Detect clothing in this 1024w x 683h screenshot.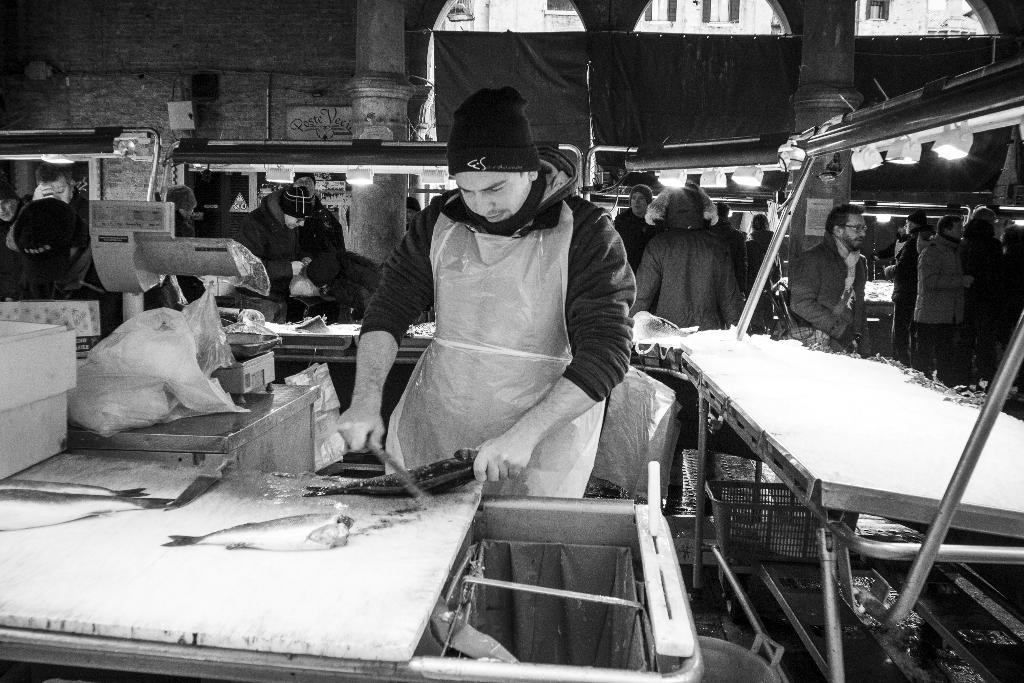
Detection: (x1=789, y1=232, x2=868, y2=352).
